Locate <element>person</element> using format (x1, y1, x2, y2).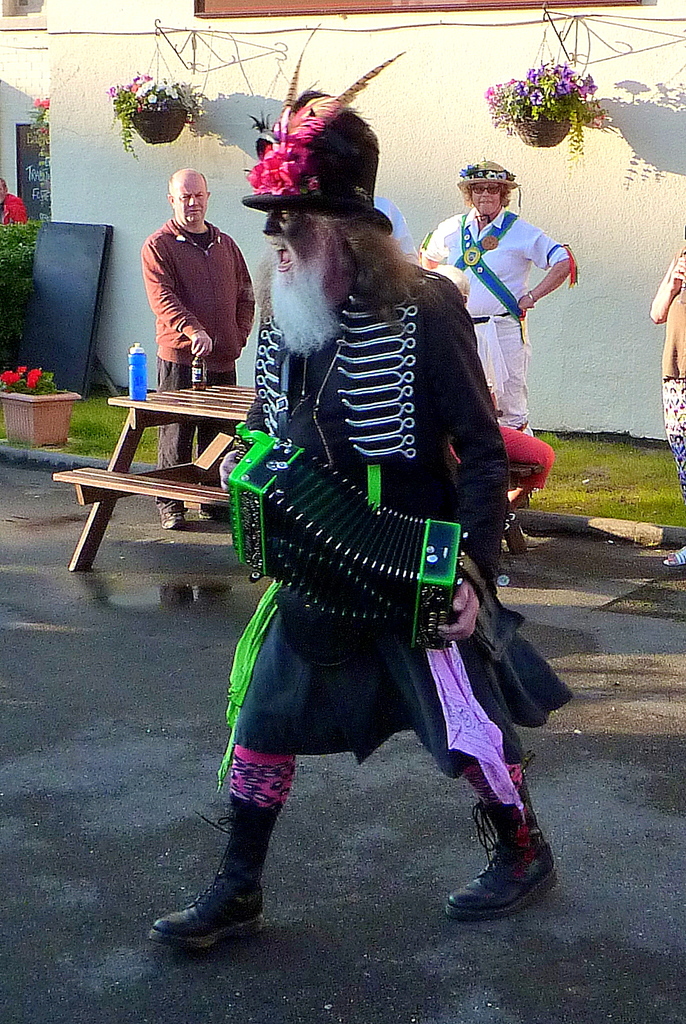
(151, 28, 573, 951).
